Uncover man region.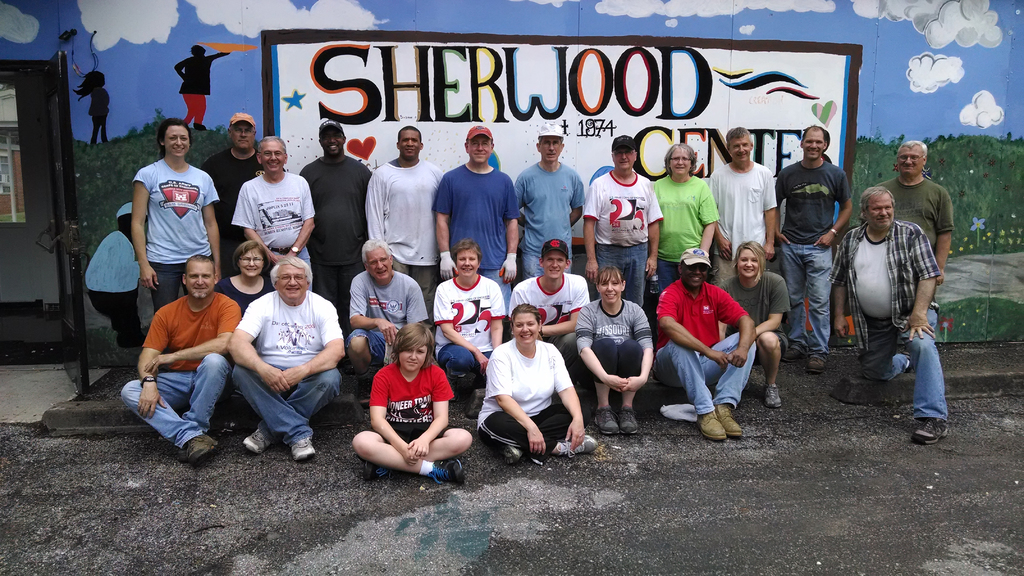
Uncovered: (711,124,783,293).
